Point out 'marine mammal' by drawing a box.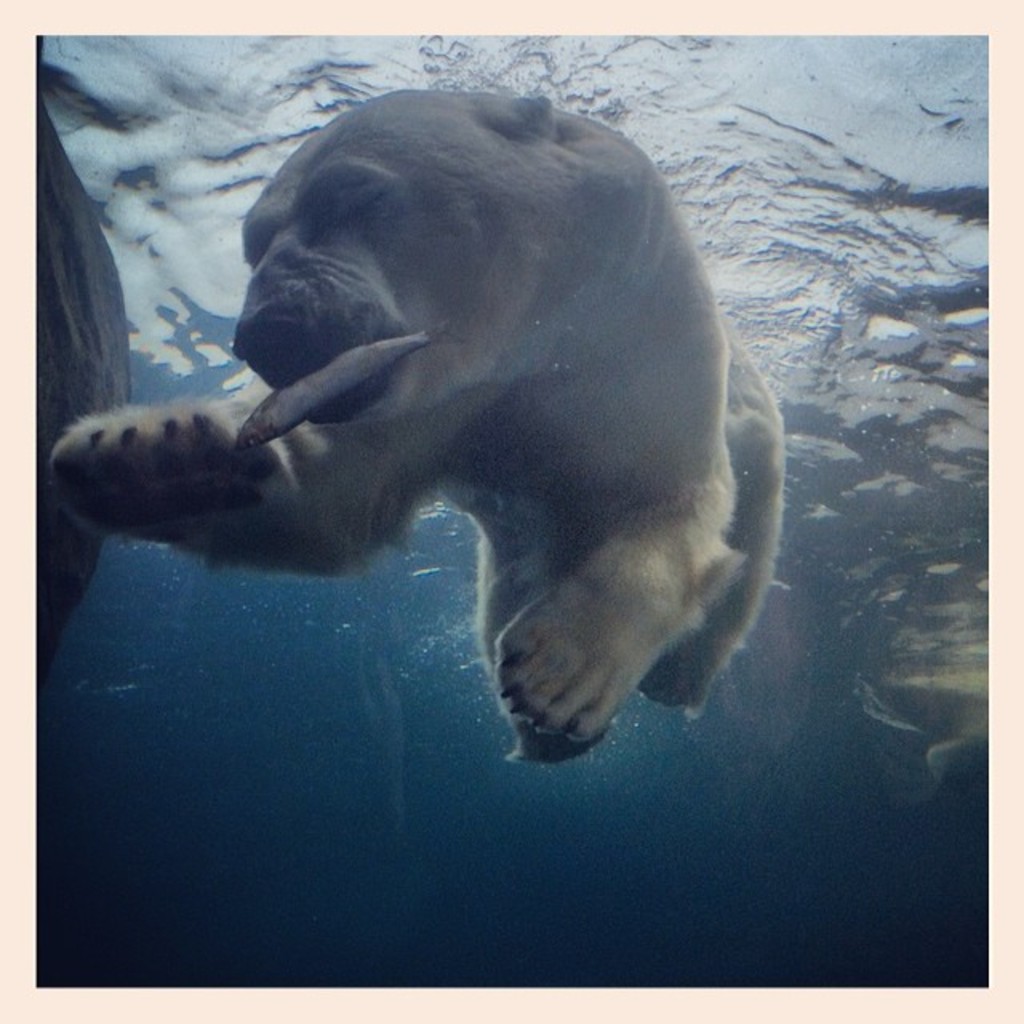
left=53, top=75, right=786, bottom=770.
